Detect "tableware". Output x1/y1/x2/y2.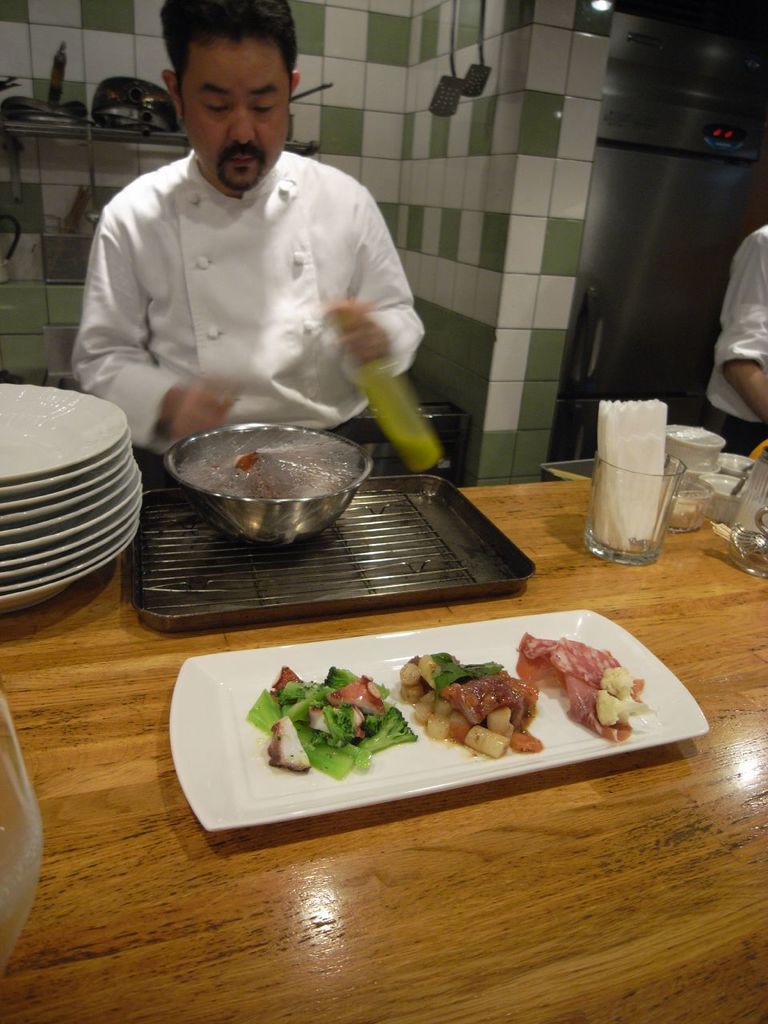
666/476/713/533.
